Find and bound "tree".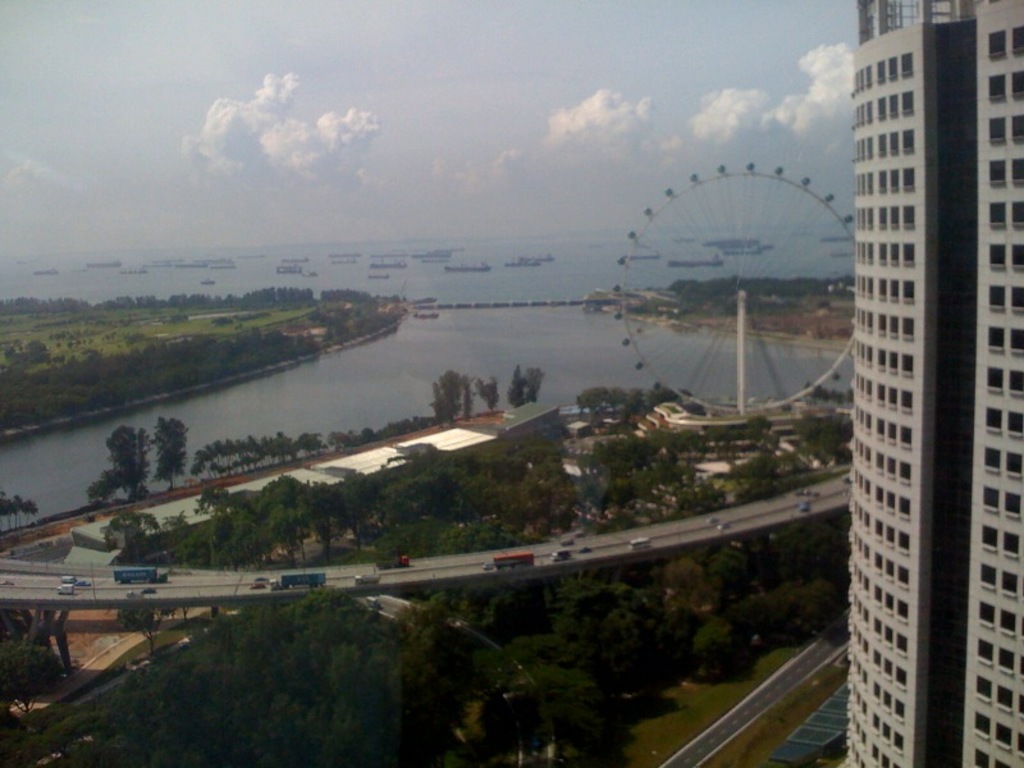
Bound: pyautogui.locateOnScreen(804, 411, 859, 472).
